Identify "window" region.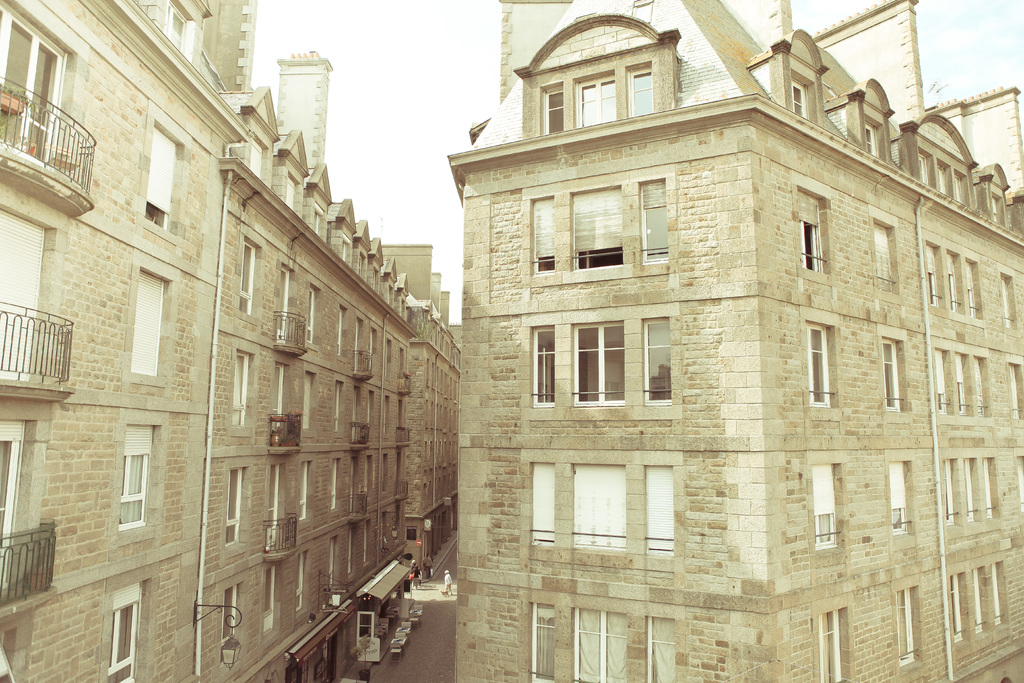
Region: select_region(570, 320, 623, 409).
